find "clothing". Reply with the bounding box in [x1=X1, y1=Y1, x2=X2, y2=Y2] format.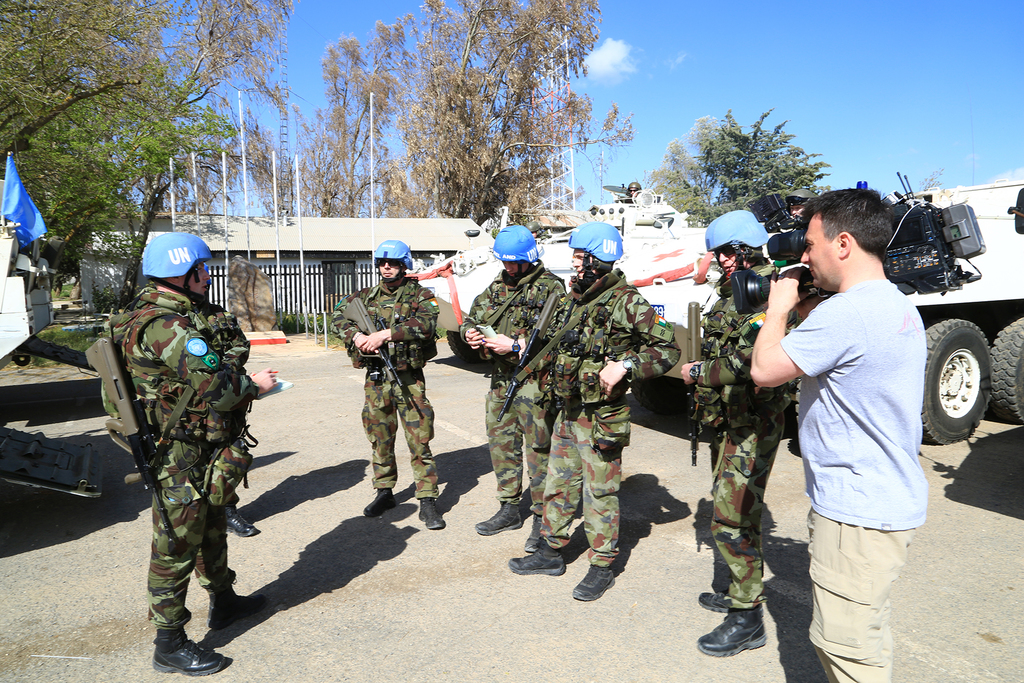
[x1=686, y1=255, x2=791, y2=611].
